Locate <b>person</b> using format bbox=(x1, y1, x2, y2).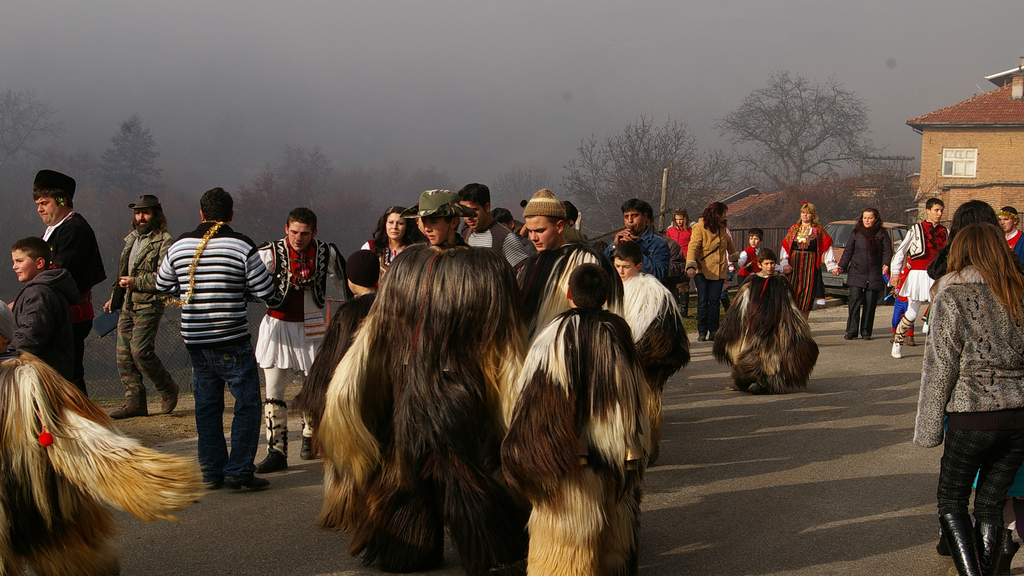
bbox=(662, 204, 691, 259).
